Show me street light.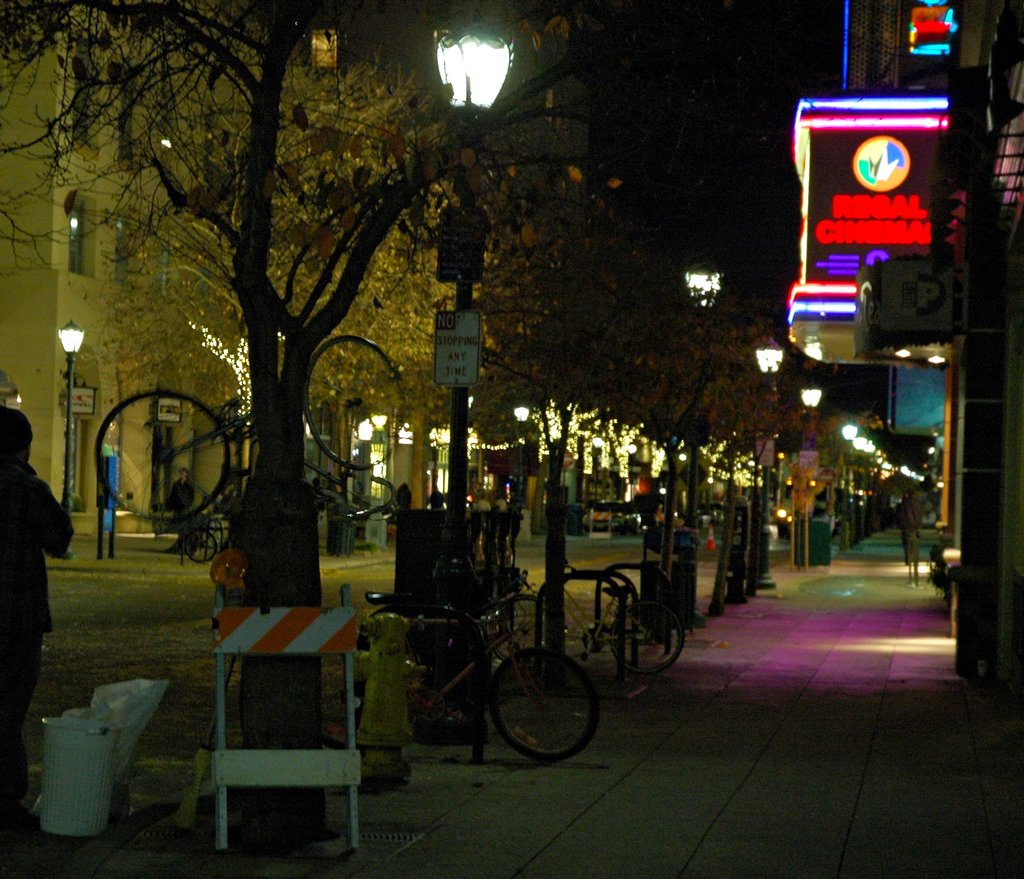
street light is here: <region>56, 315, 86, 529</region>.
